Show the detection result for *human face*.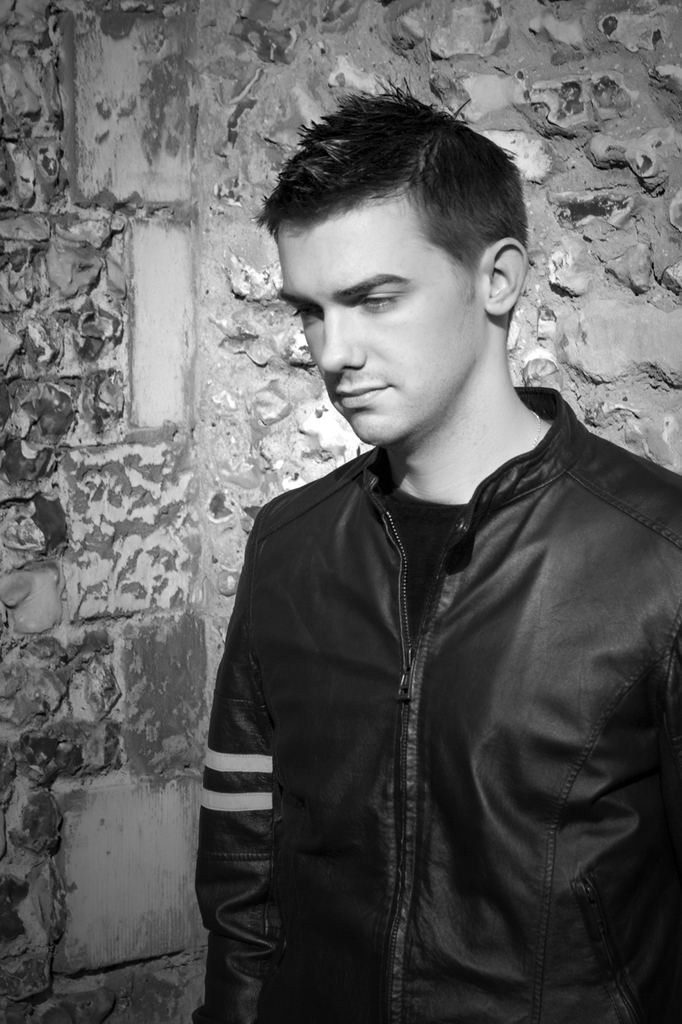
[left=271, top=200, right=500, bottom=442].
